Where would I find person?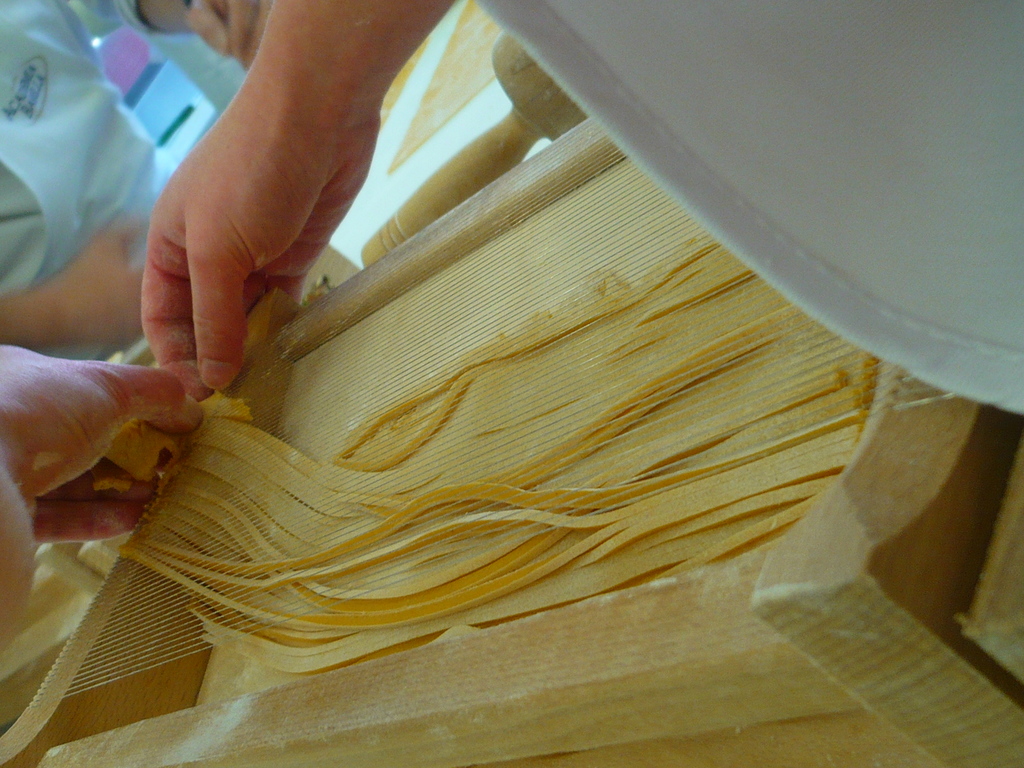
At {"left": 0, "top": 0, "right": 272, "bottom": 360}.
